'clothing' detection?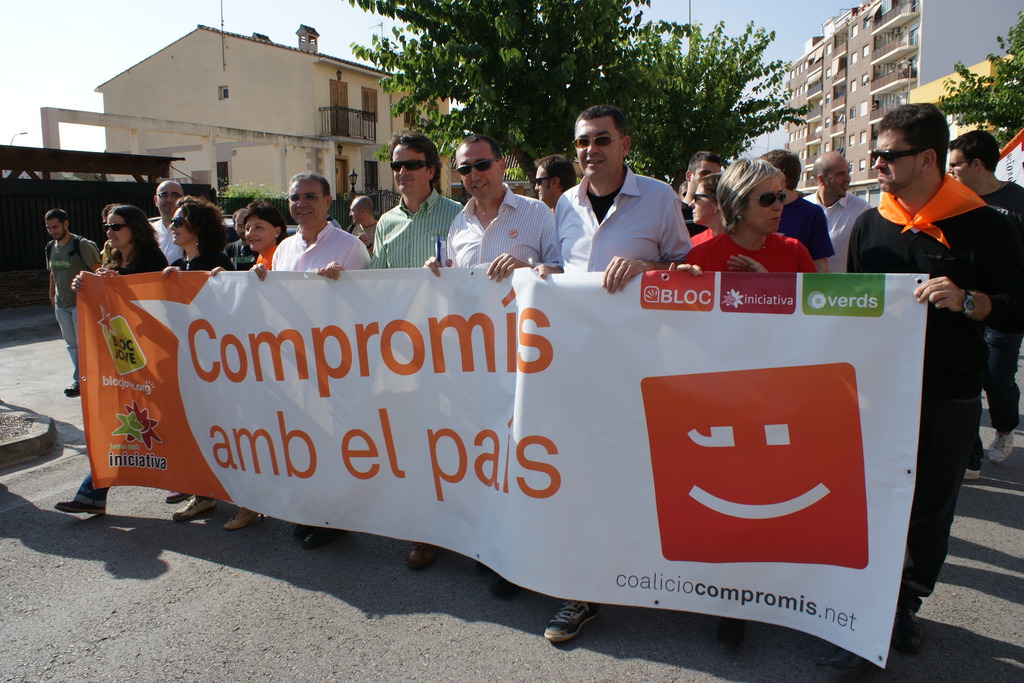
detection(101, 254, 167, 274)
